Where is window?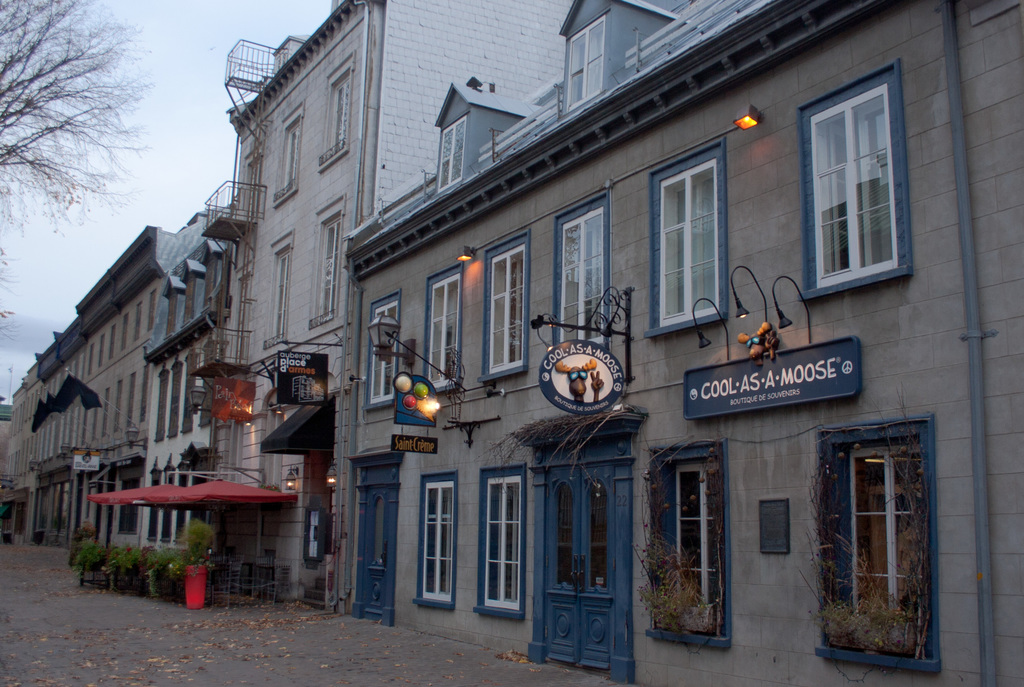
(318,41,365,178).
